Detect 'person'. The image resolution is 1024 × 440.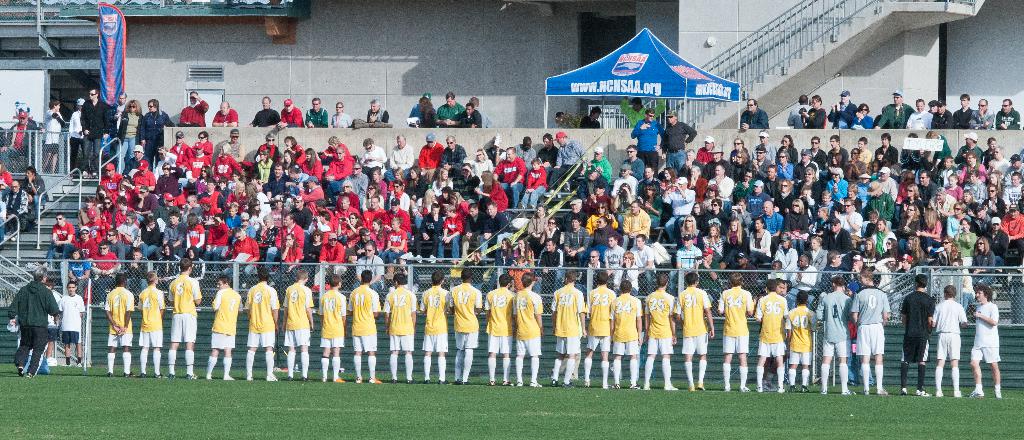
[x1=963, y1=190, x2=983, y2=207].
